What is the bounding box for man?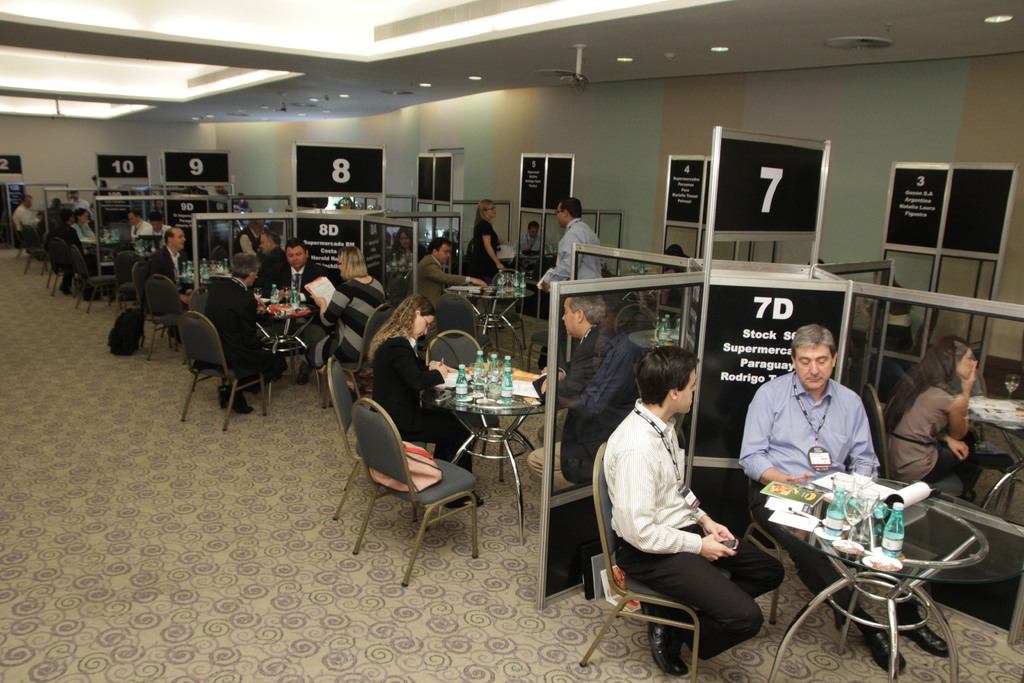
l=408, t=237, r=488, b=321.
